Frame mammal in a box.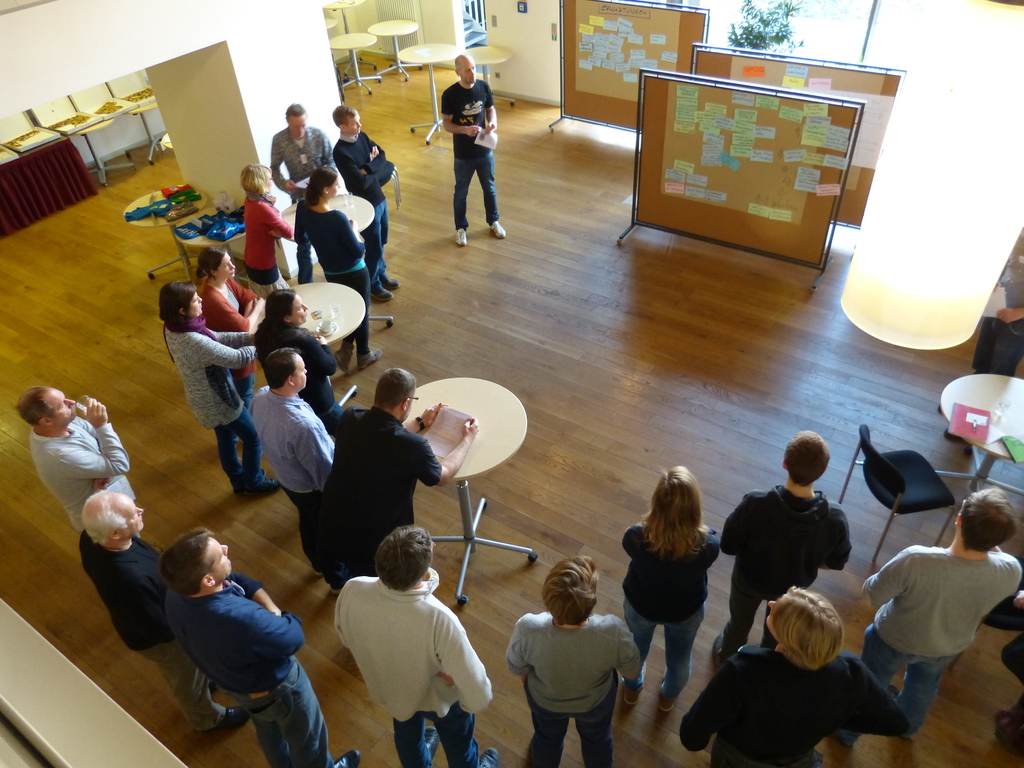
334:106:394:305.
